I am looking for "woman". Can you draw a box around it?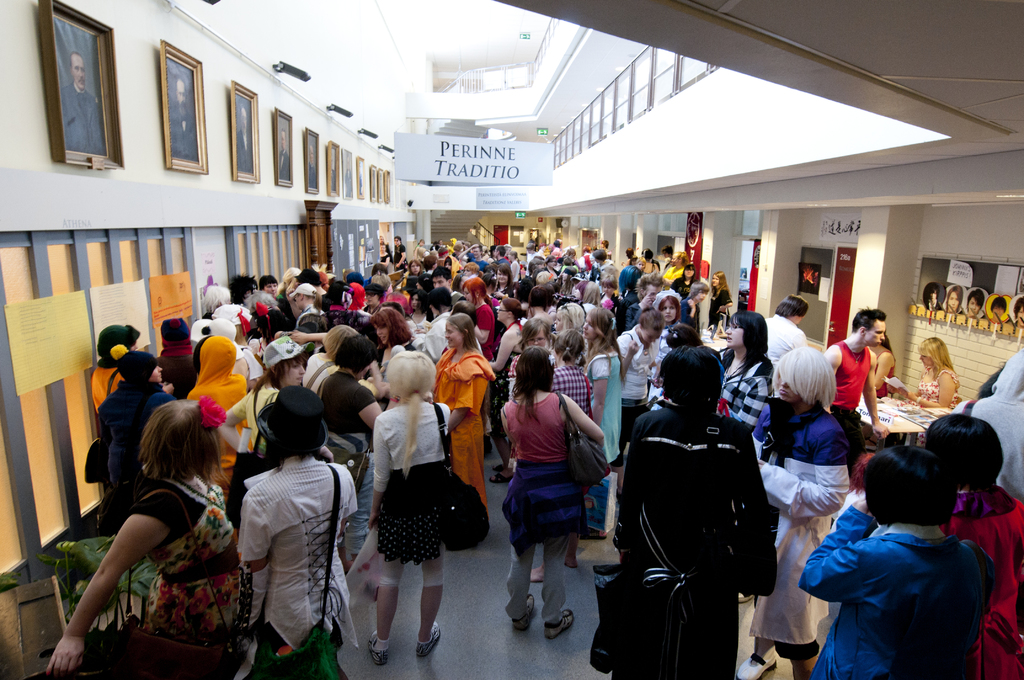
Sure, the bounding box is bbox(256, 273, 286, 332).
